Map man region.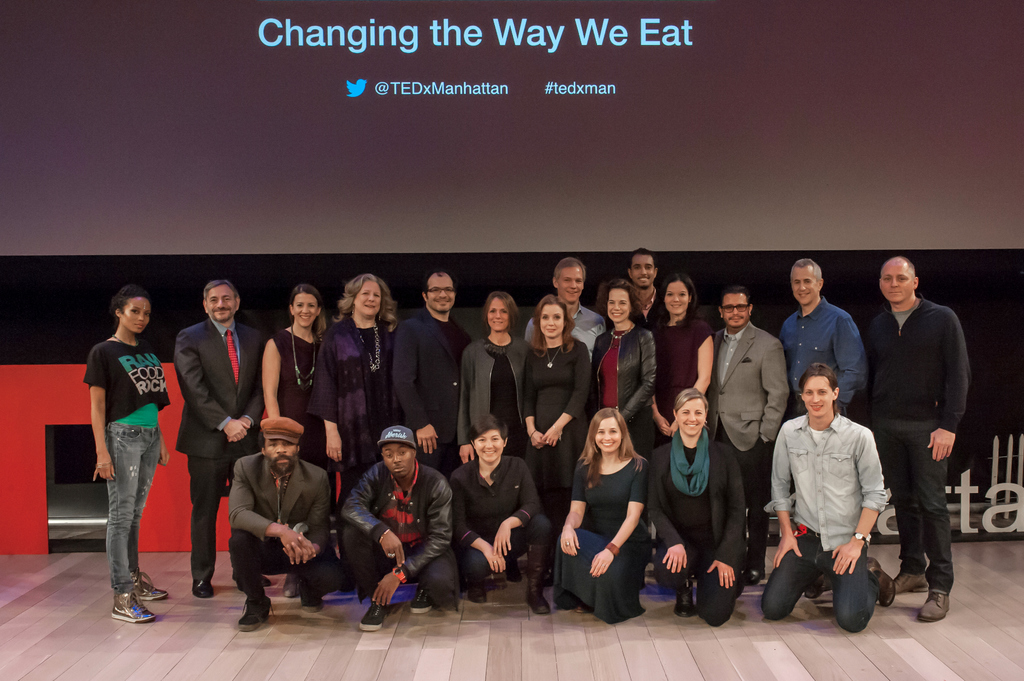
Mapped to left=853, top=257, right=973, bottom=627.
